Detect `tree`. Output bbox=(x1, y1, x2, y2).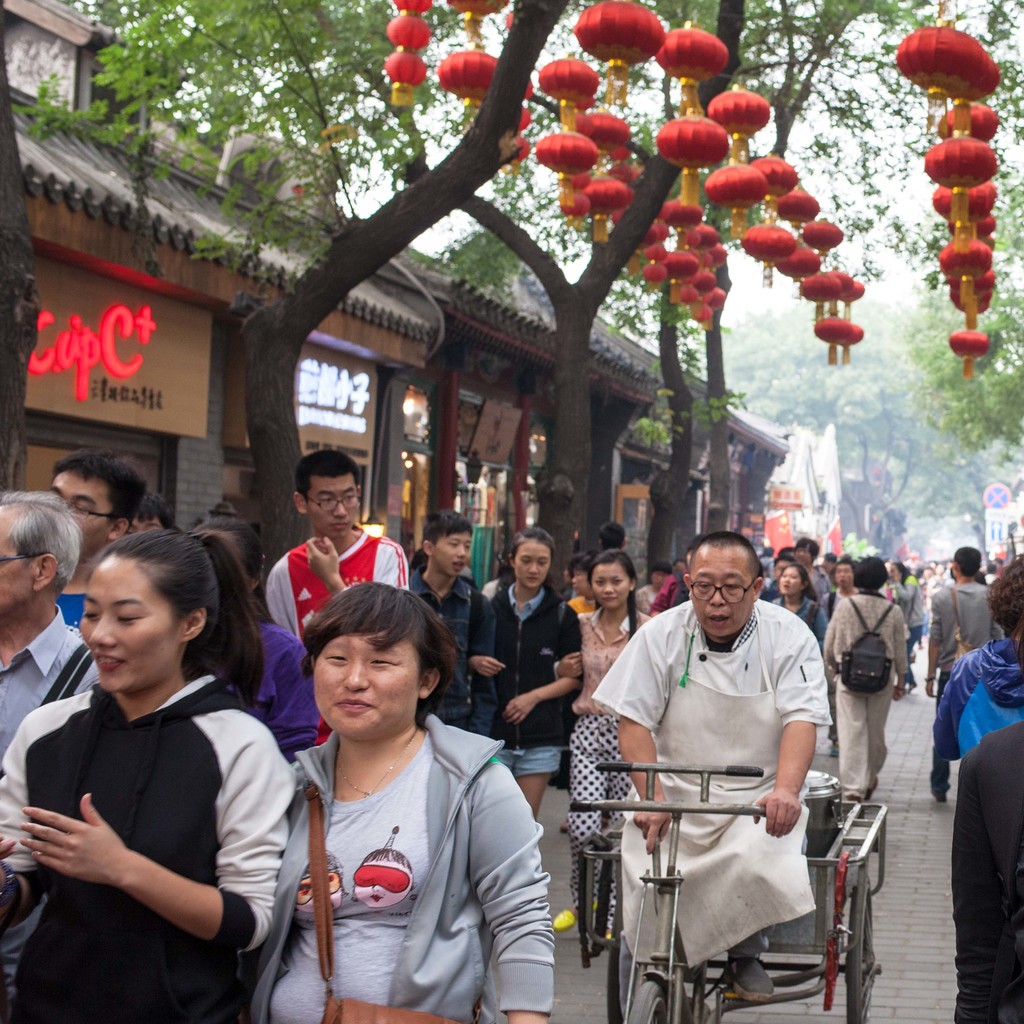
bbox=(15, 0, 575, 620).
